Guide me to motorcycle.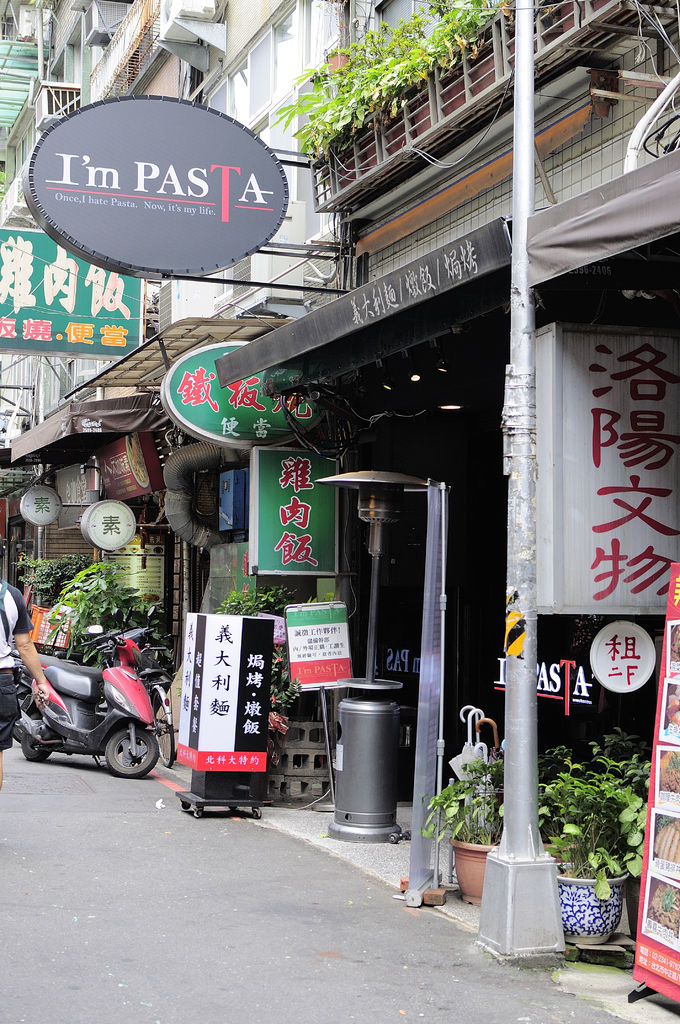
Guidance: <region>10, 638, 168, 788</region>.
